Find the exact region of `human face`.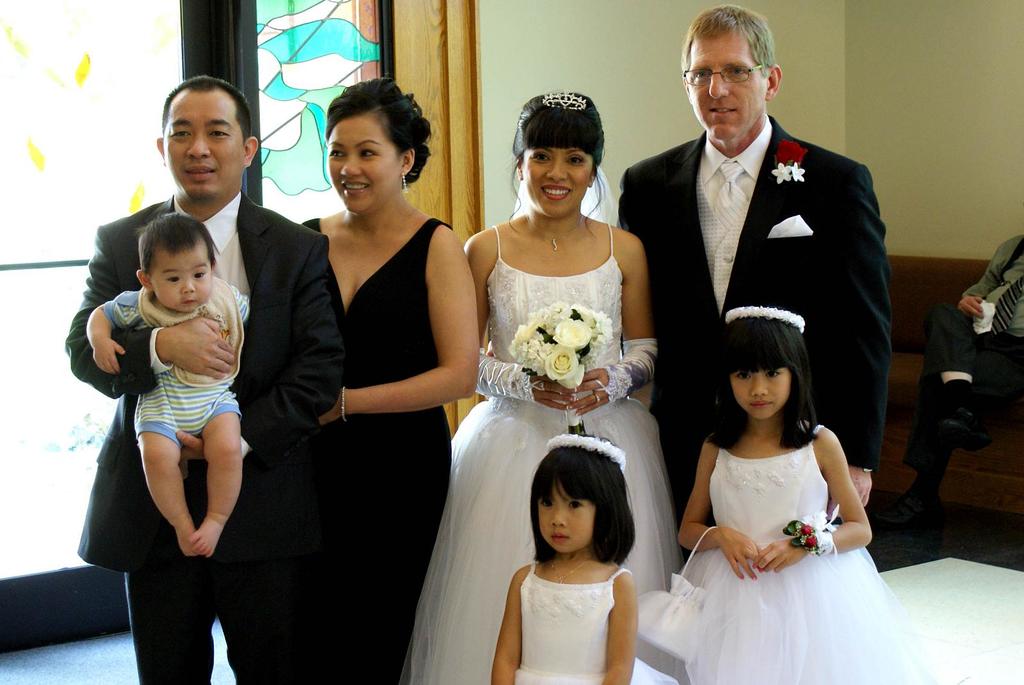
Exact region: 726:363:790:421.
